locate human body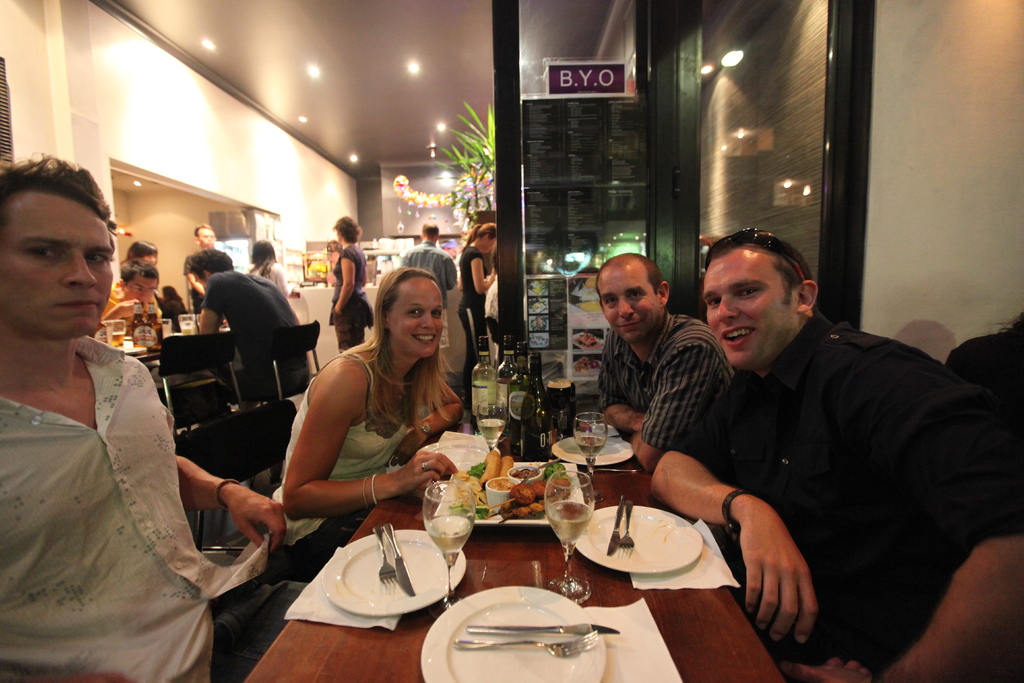
[273, 333, 461, 579]
